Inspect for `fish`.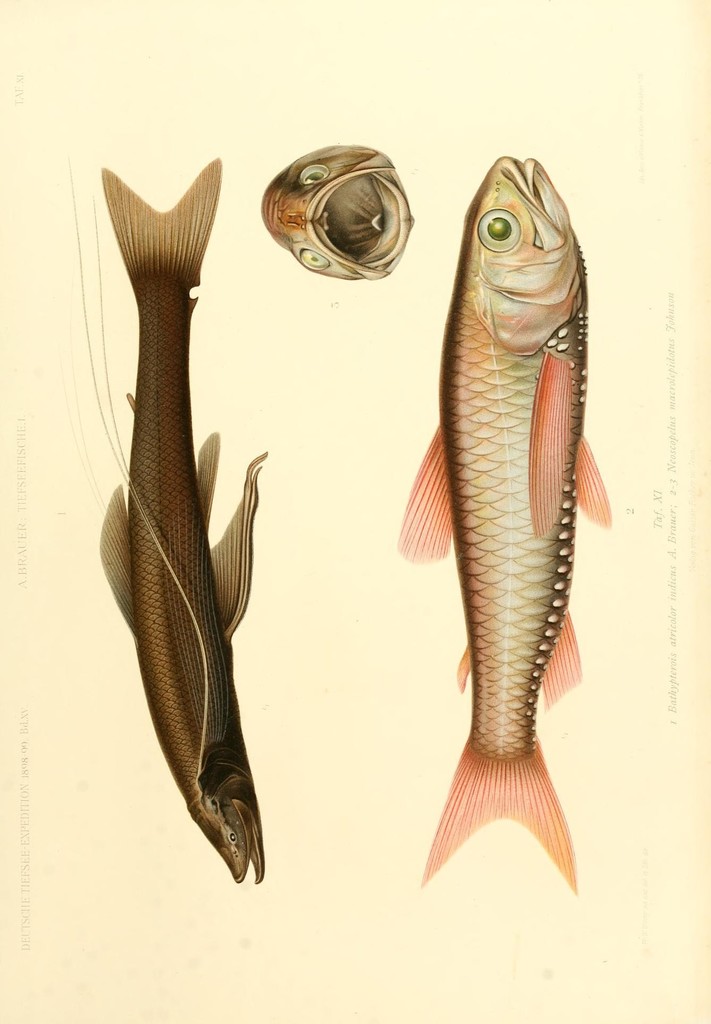
Inspection: (x1=402, y1=138, x2=605, y2=918).
